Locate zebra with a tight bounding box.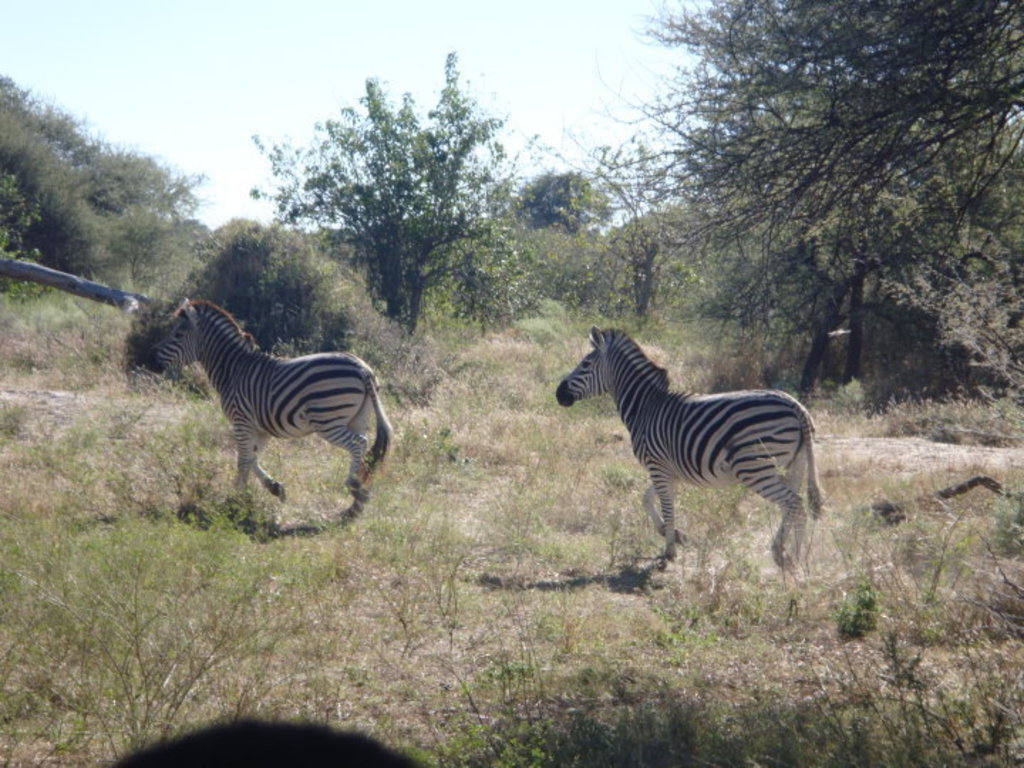
<box>555,326,829,582</box>.
